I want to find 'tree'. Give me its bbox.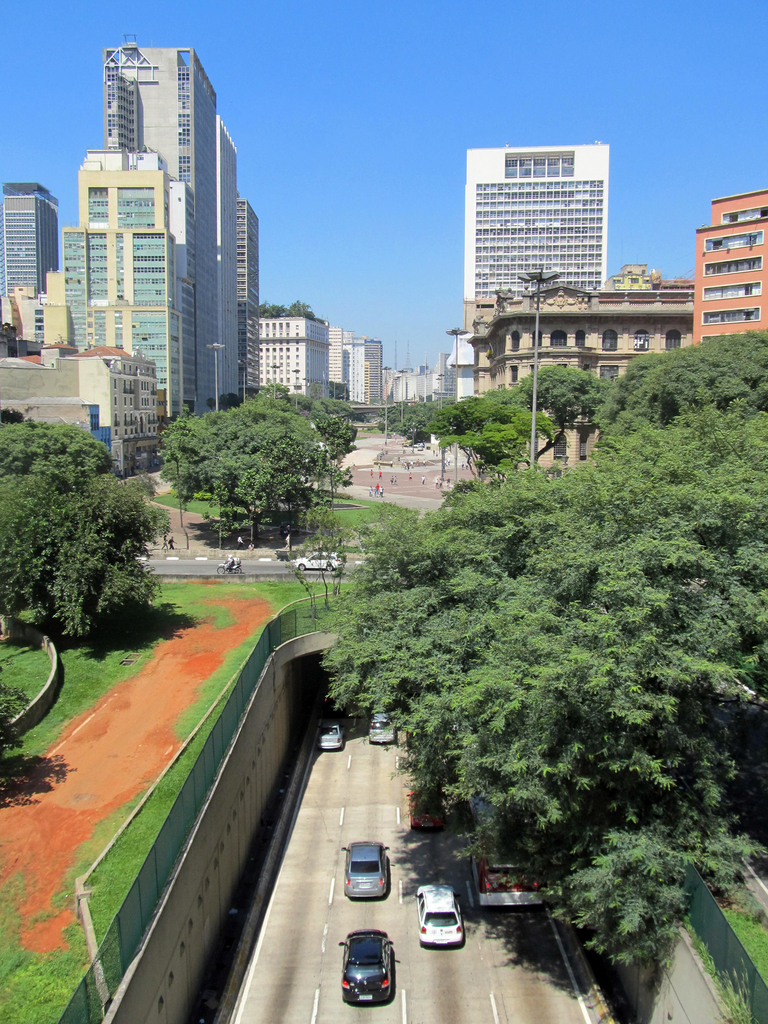
detection(12, 394, 168, 654).
